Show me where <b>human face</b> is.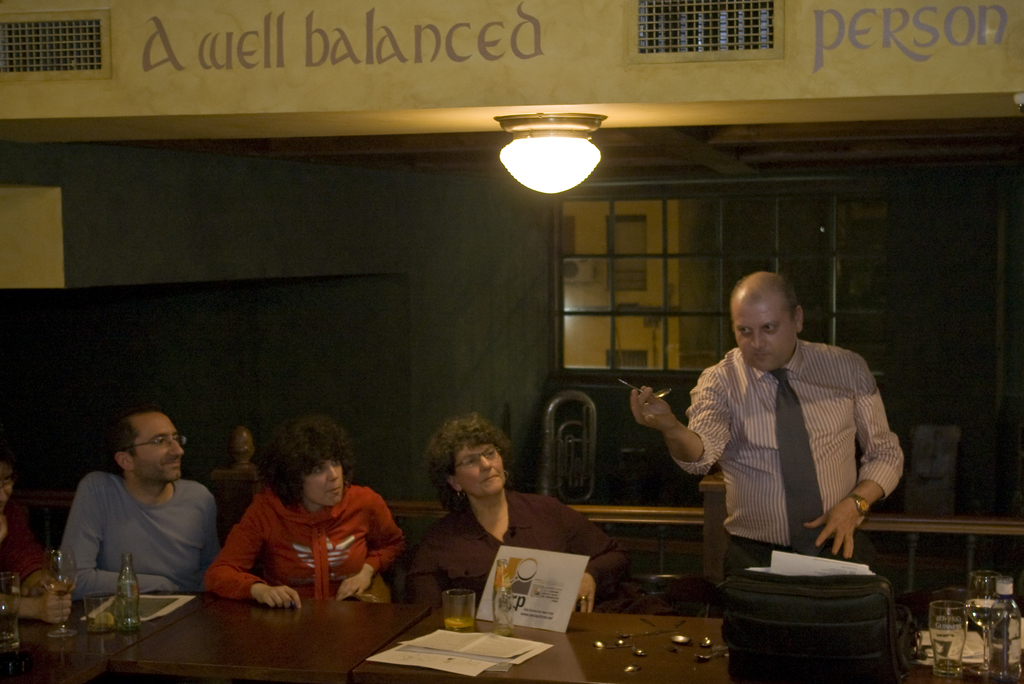
<b>human face</b> is at bbox=(723, 301, 804, 379).
